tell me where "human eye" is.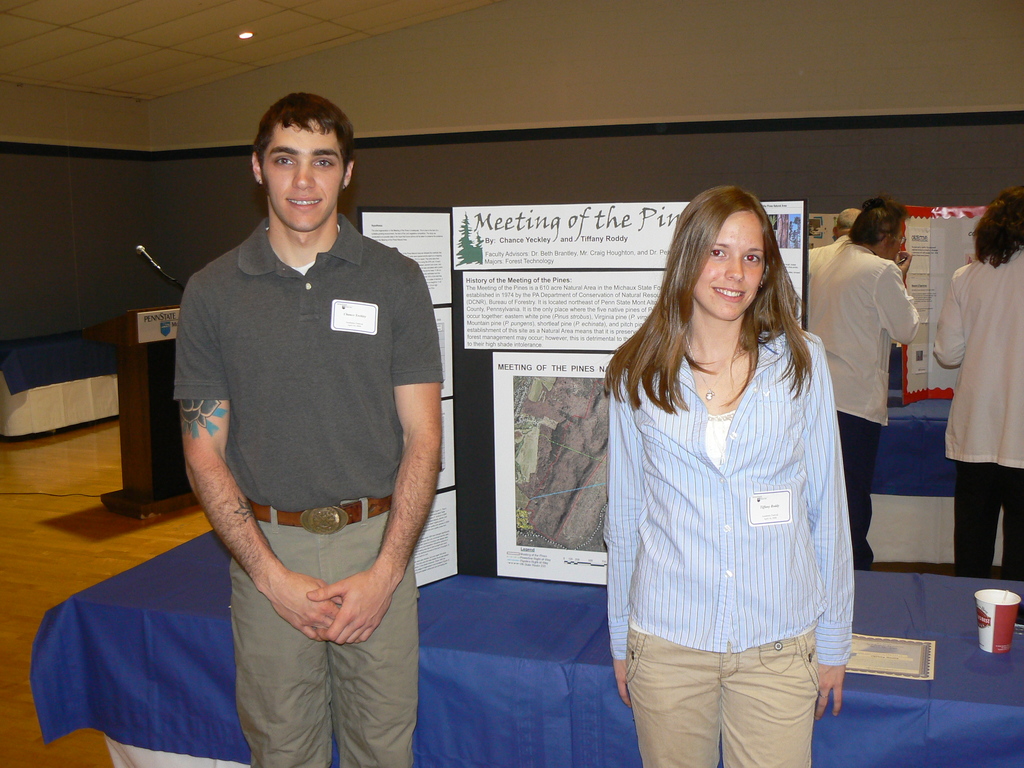
"human eye" is at [left=272, top=154, right=292, bottom=168].
